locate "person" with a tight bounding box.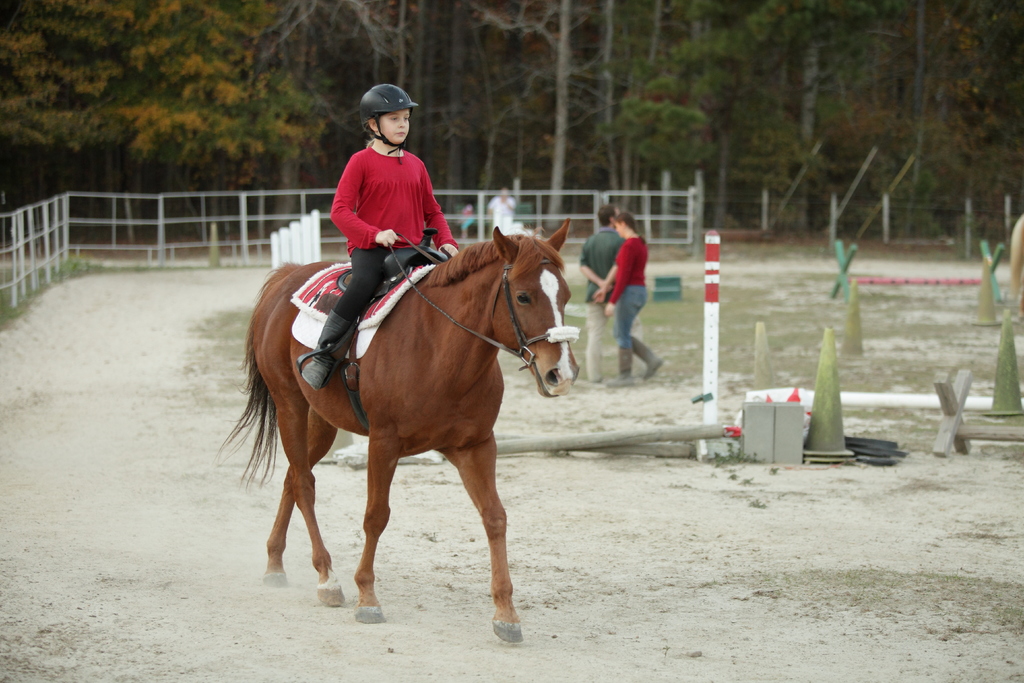
579, 199, 645, 387.
